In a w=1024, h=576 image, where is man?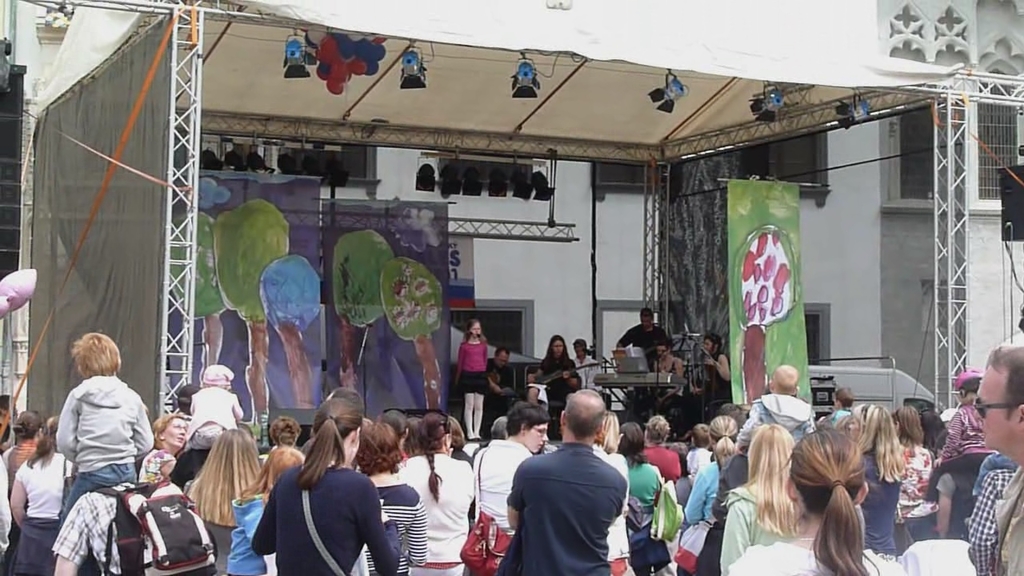
{"left": 486, "top": 348, "right": 514, "bottom": 434}.
